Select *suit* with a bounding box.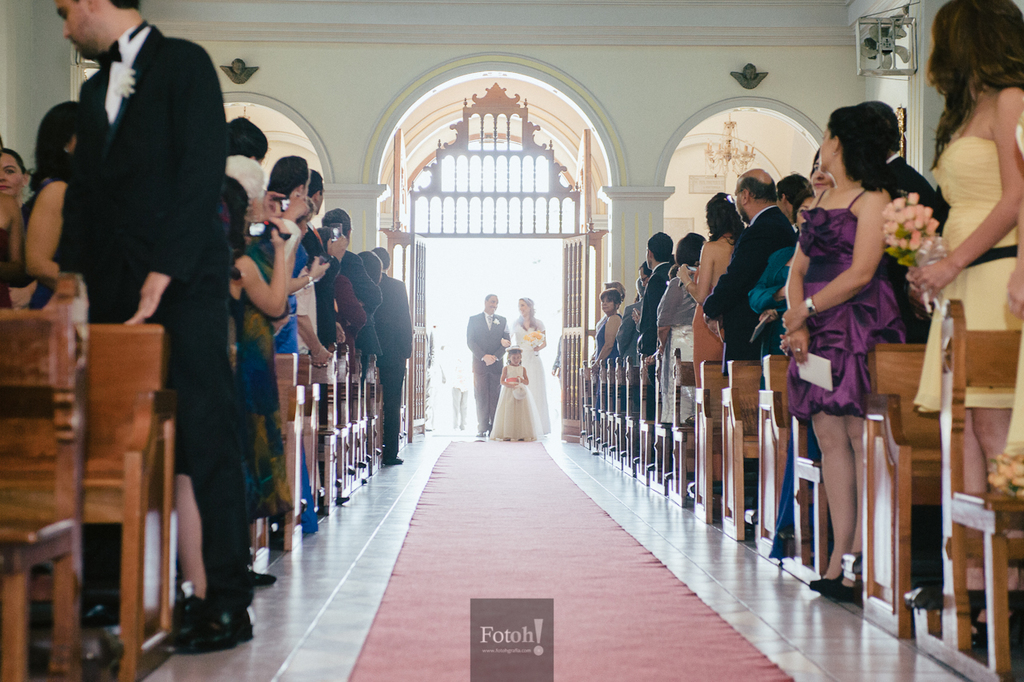
box(877, 157, 944, 342).
